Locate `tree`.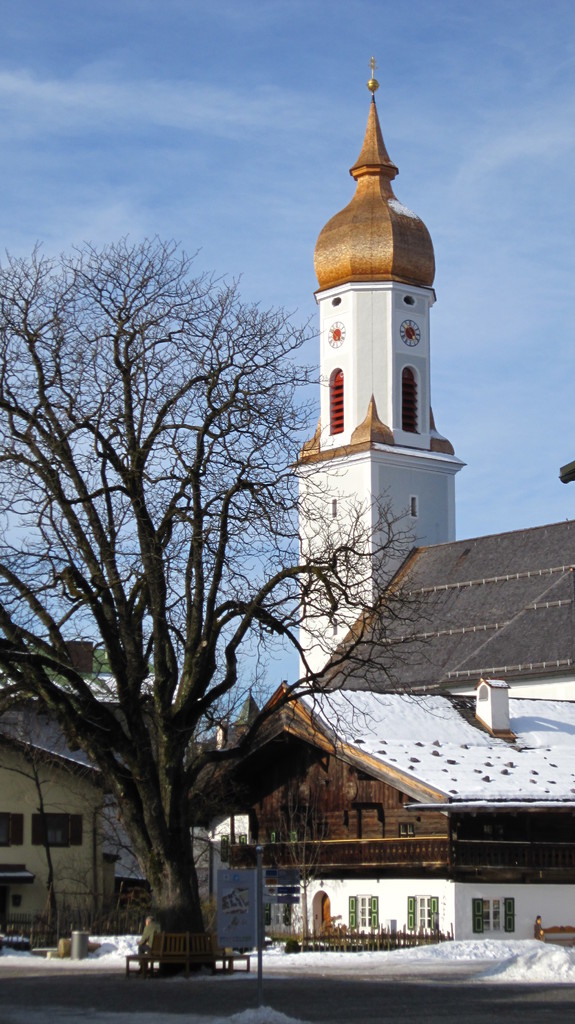
Bounding box: 0/734/106/930.
